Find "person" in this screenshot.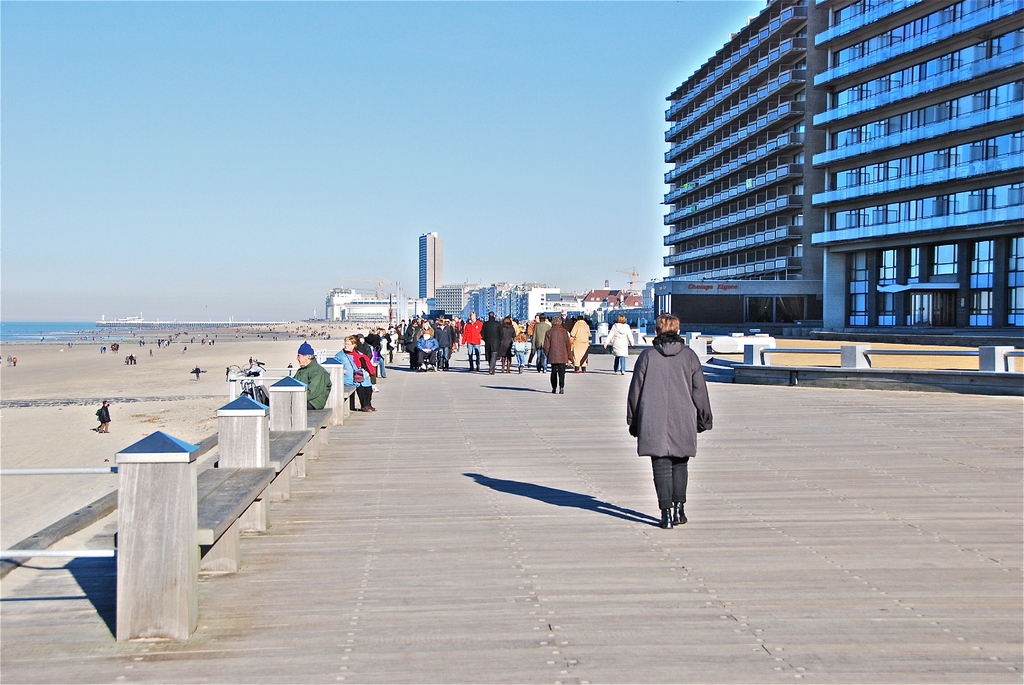
The bounding box for "person" is {"left": 99, "top": 399, "right": 109, "bottom": 437}.
